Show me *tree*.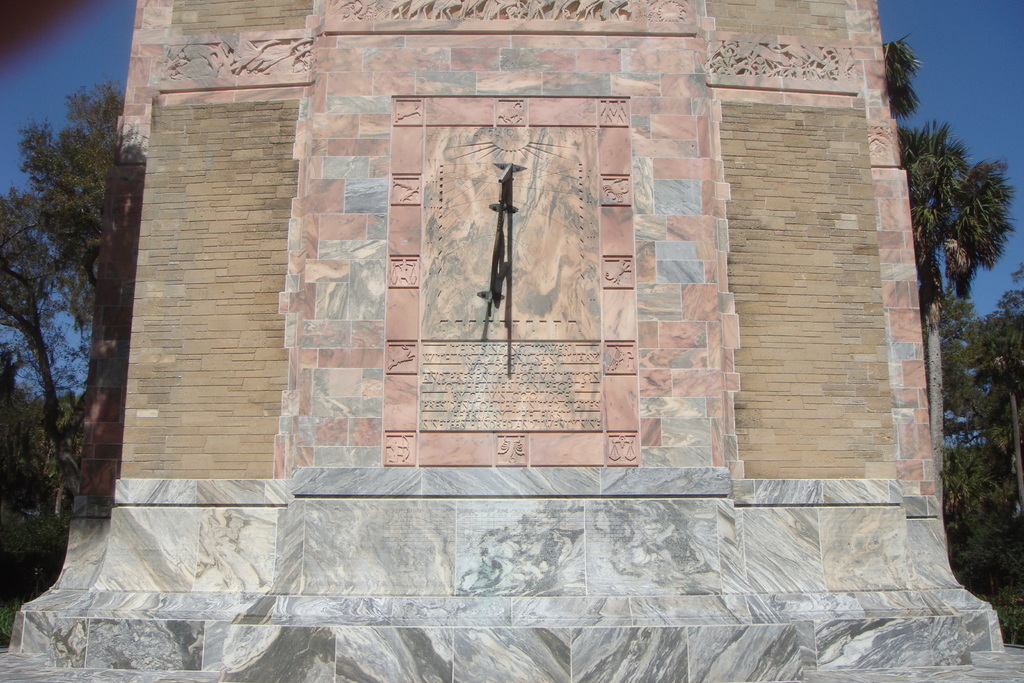
*tree* is here: [10,65,106,513].
